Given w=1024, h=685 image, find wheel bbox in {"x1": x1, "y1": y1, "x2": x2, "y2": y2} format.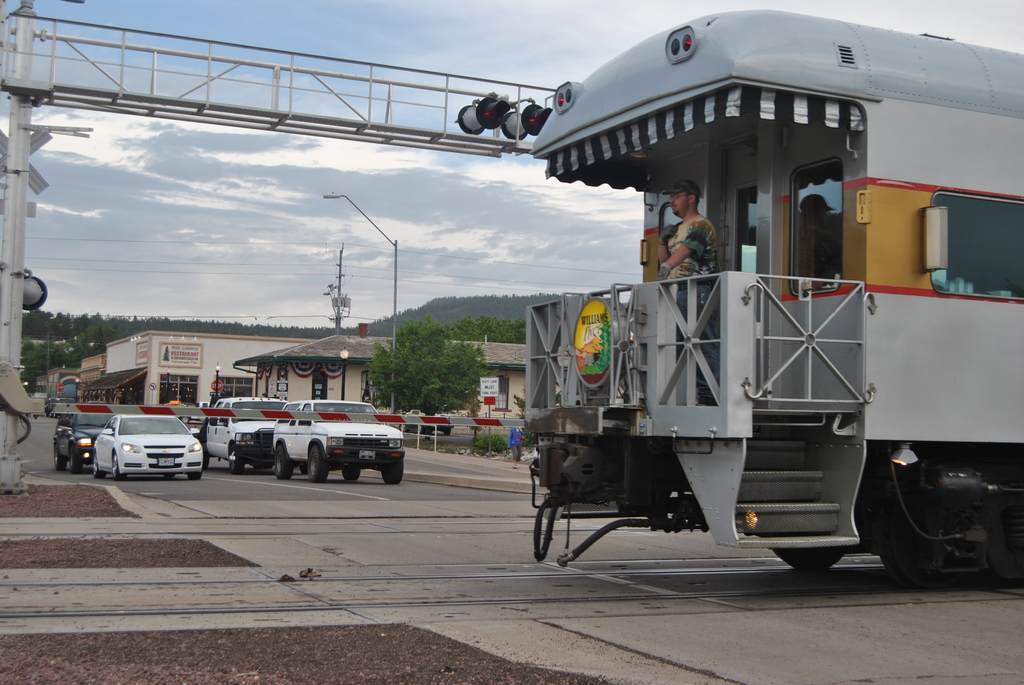
{"x1": 92, "y1": 453, "x2": 109, "y2": 478}.
